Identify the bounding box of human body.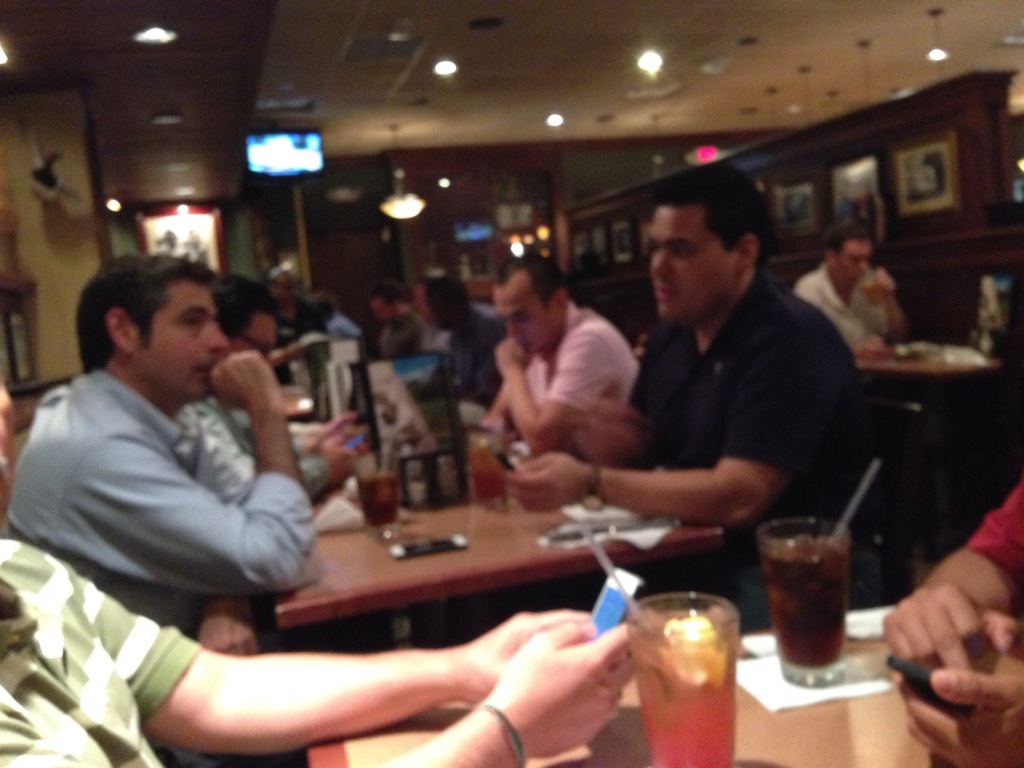
[0,365,652,767].
